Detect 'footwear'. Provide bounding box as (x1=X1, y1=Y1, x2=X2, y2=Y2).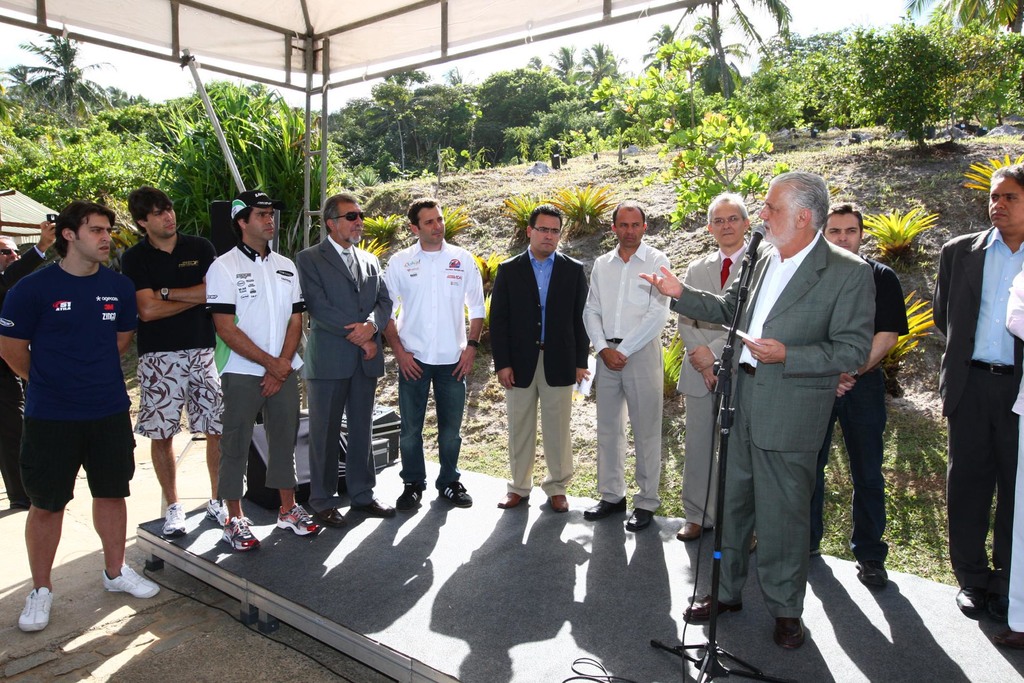
(x1=274, y1=497, x2=319, y2=539).
